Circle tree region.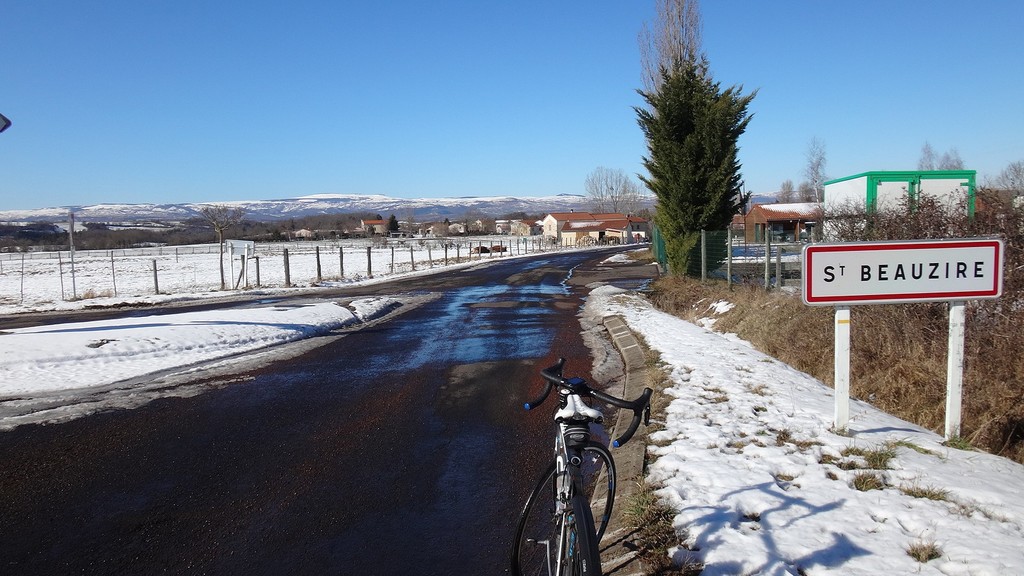
Region: box(210, 192, 230, 300).
